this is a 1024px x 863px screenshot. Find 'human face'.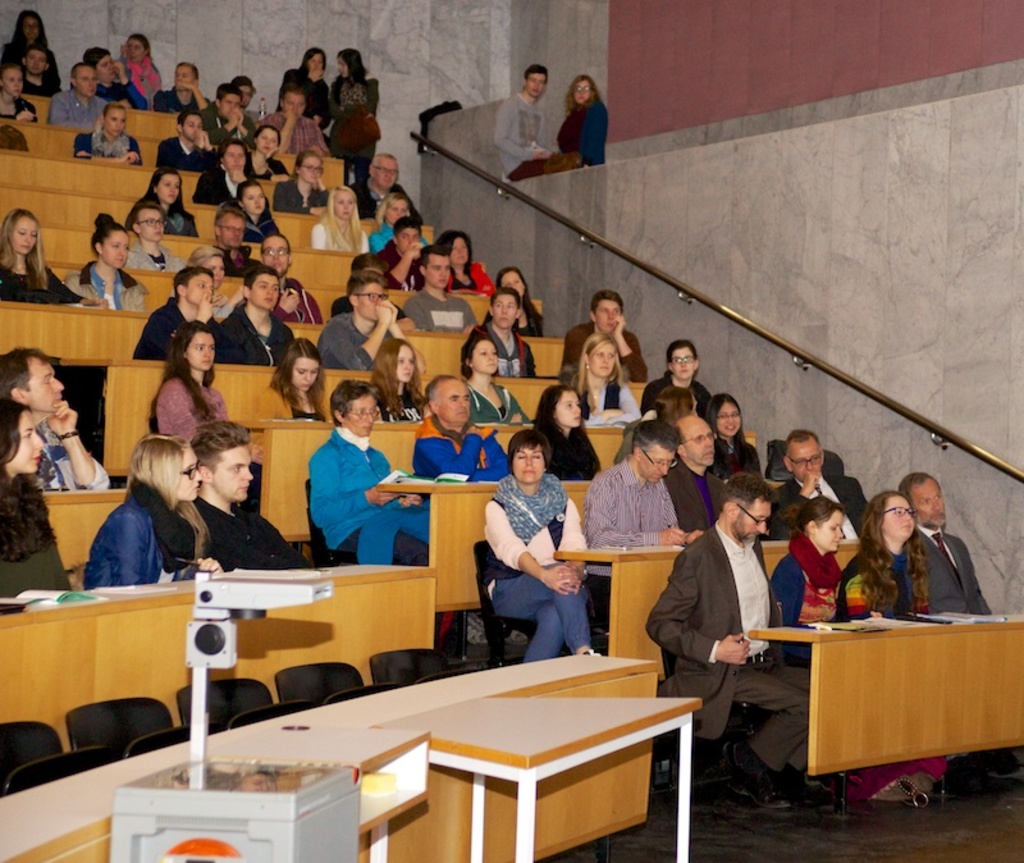
Bounding box: pyautogui.locateOnScreen(393, 344, 416, 382).
